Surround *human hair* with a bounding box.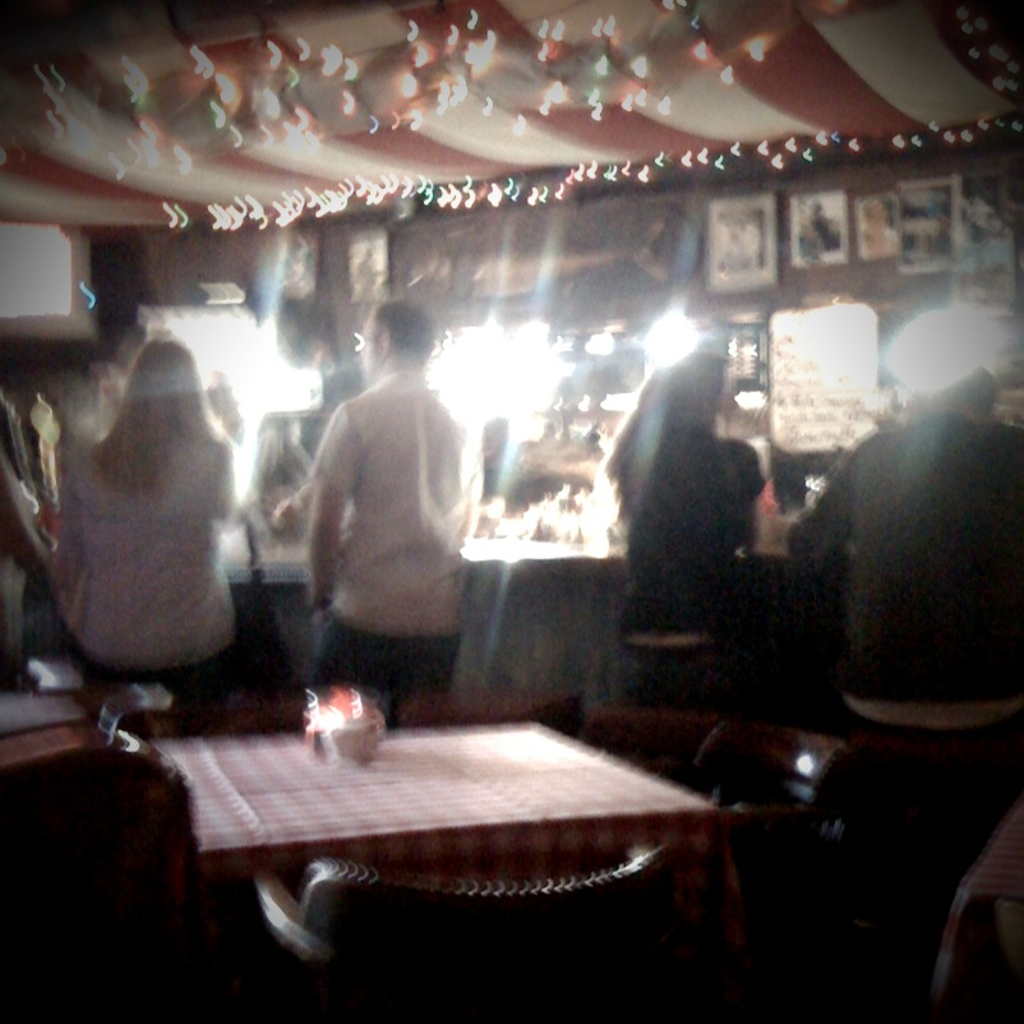
l=377, t=299, r=444, b=365.
